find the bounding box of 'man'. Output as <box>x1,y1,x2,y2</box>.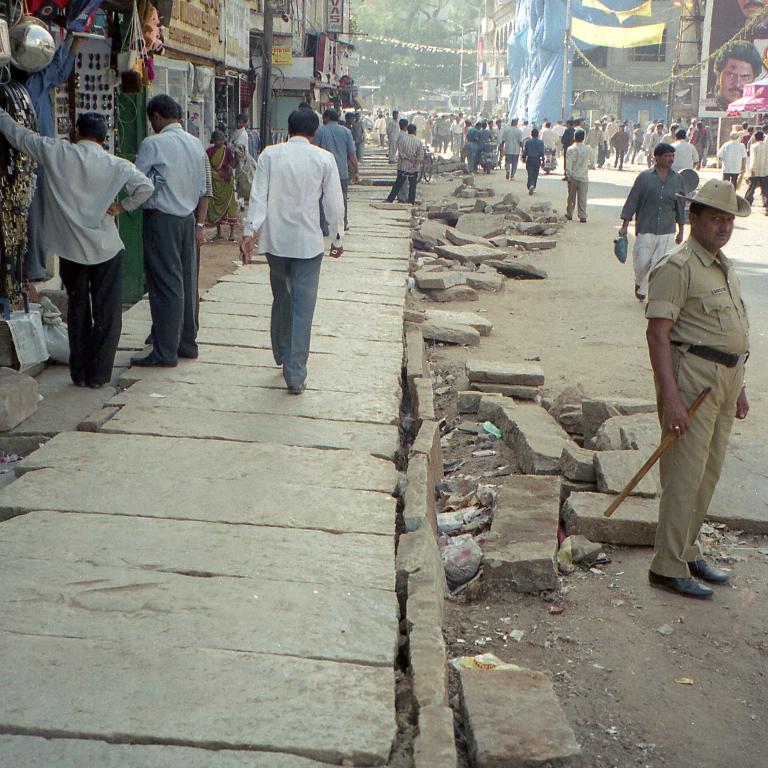
<box>238,105,343,393</box>.
